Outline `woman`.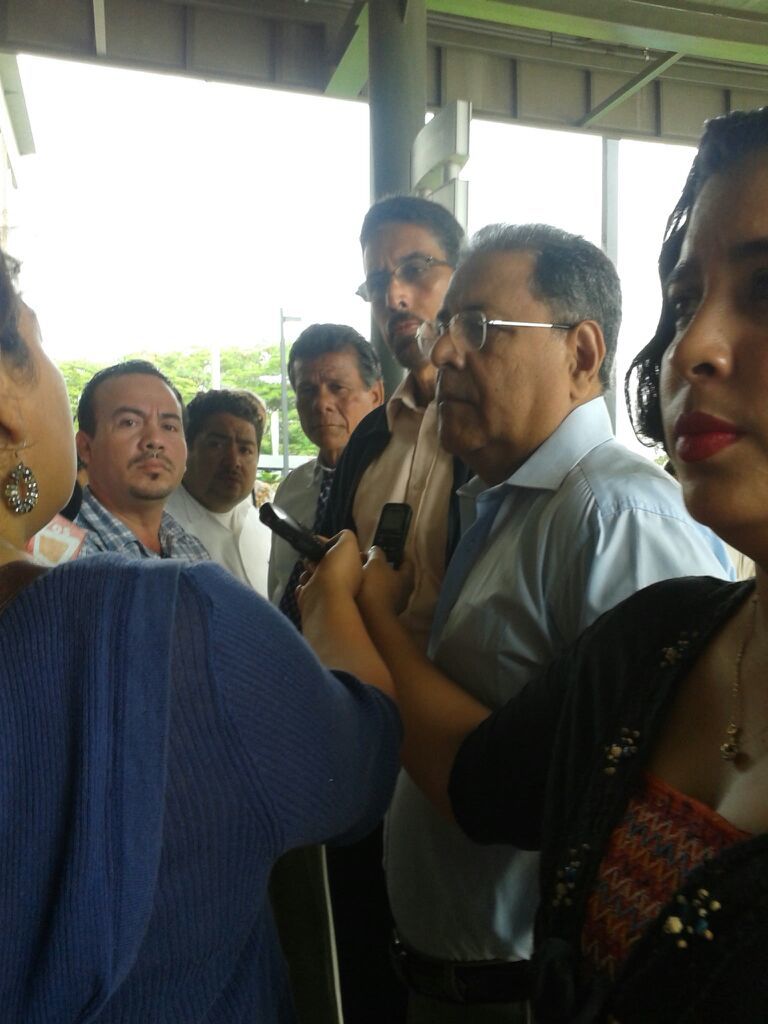
Outline: box(0, 249, 412, 1023).
